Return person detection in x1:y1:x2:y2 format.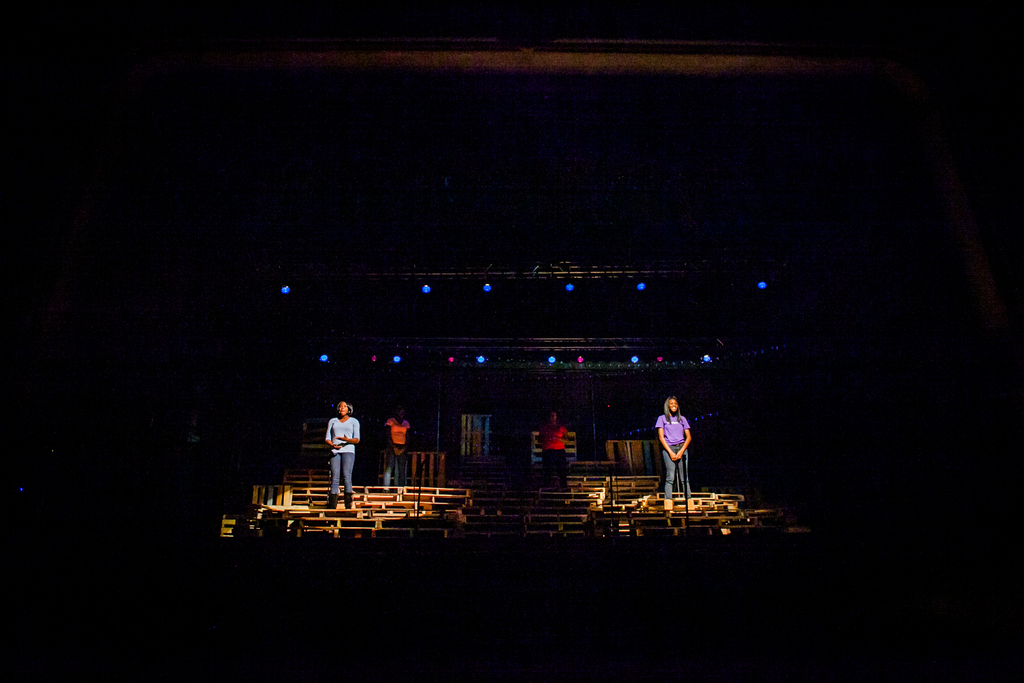
383:404:411:495.
